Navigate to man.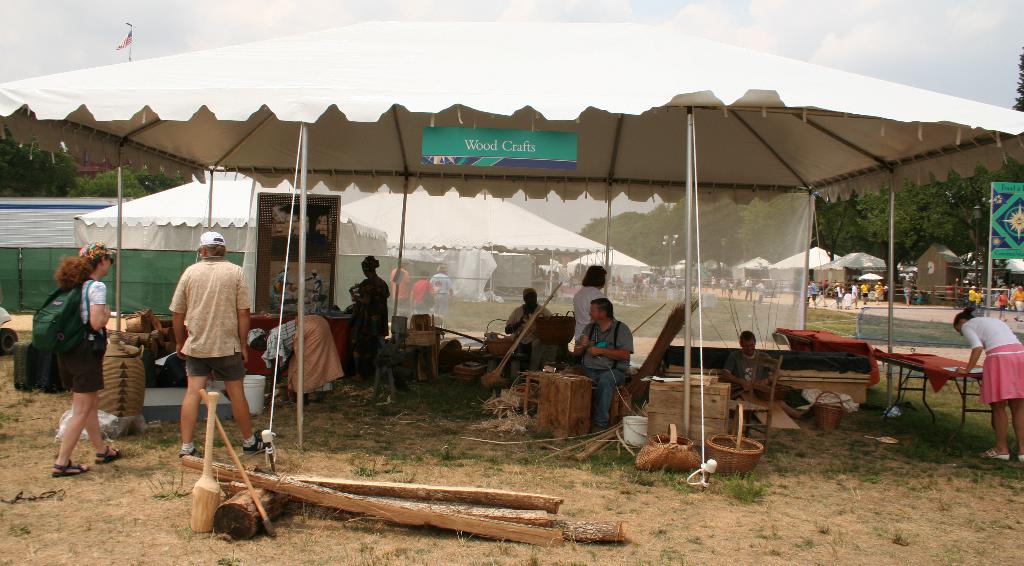
Navigation target: Rect(505, 287, 553, 376).
